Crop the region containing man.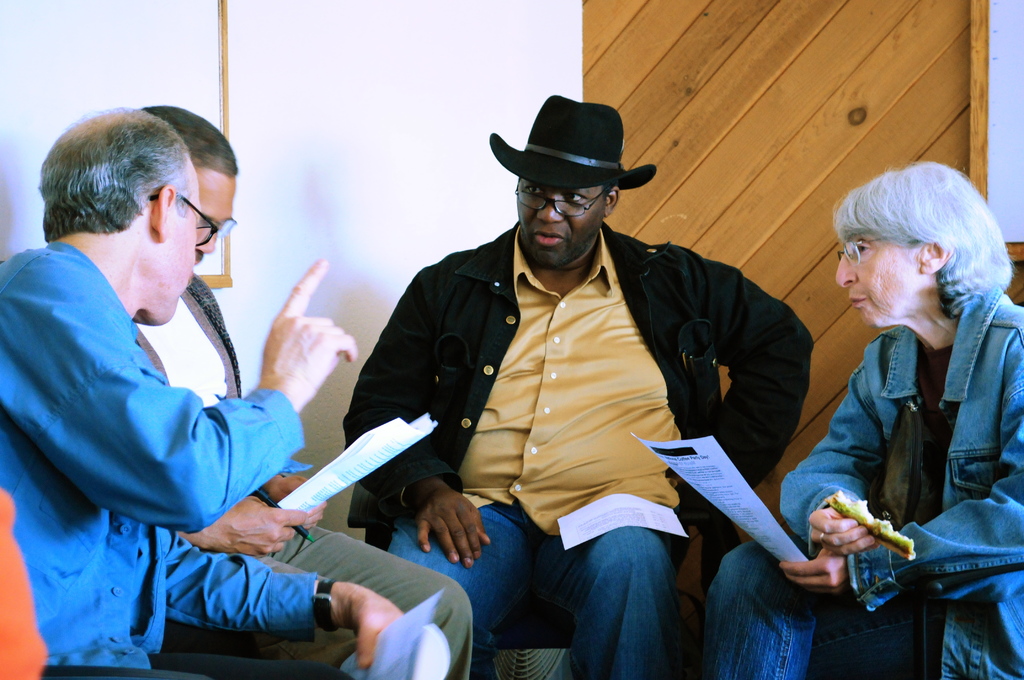
Crop region: <region>0, 104, 404, 679</region>.
